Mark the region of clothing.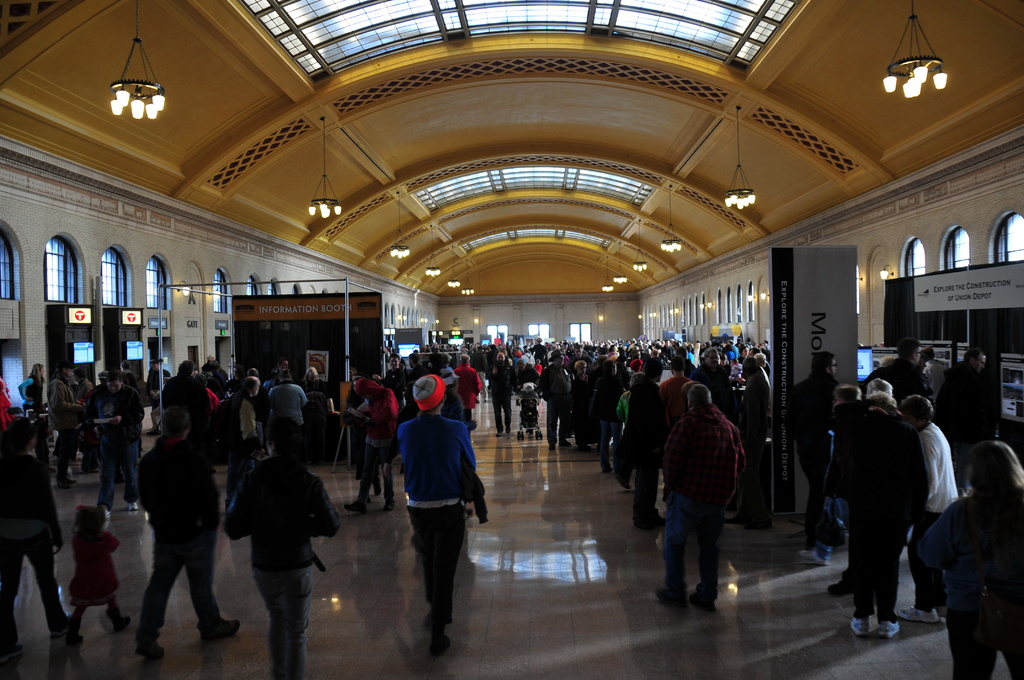
Region: (x1=829, y1=410, x2=929, y2=608).
